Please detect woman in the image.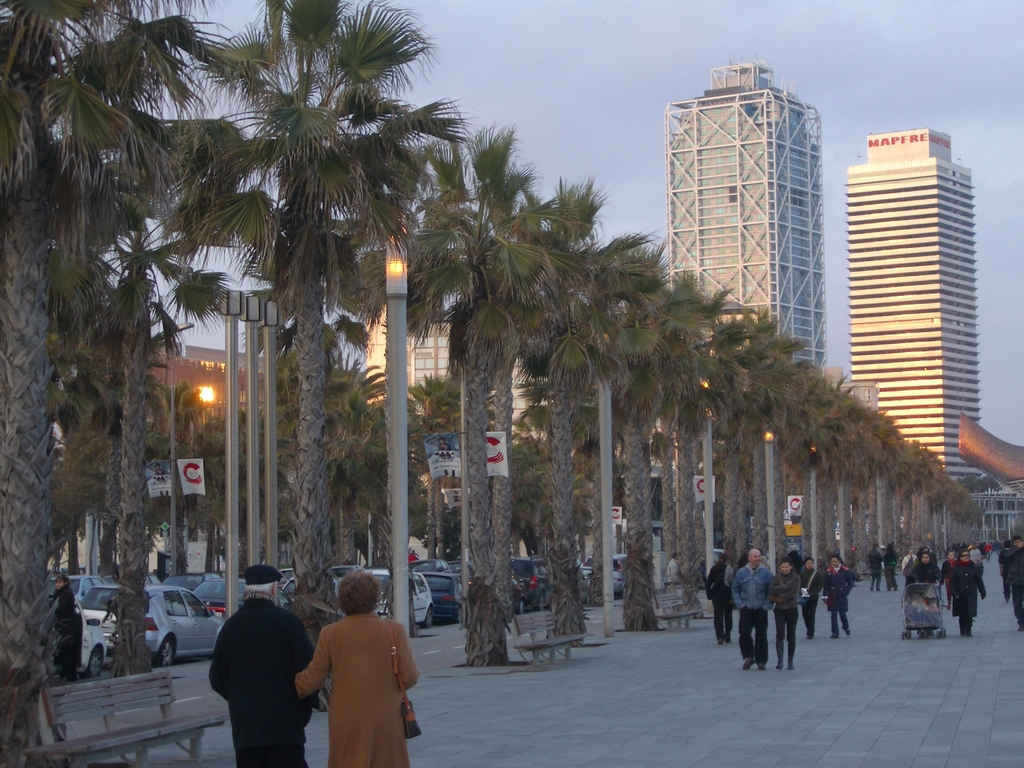
(797, 553, 824, 640).
